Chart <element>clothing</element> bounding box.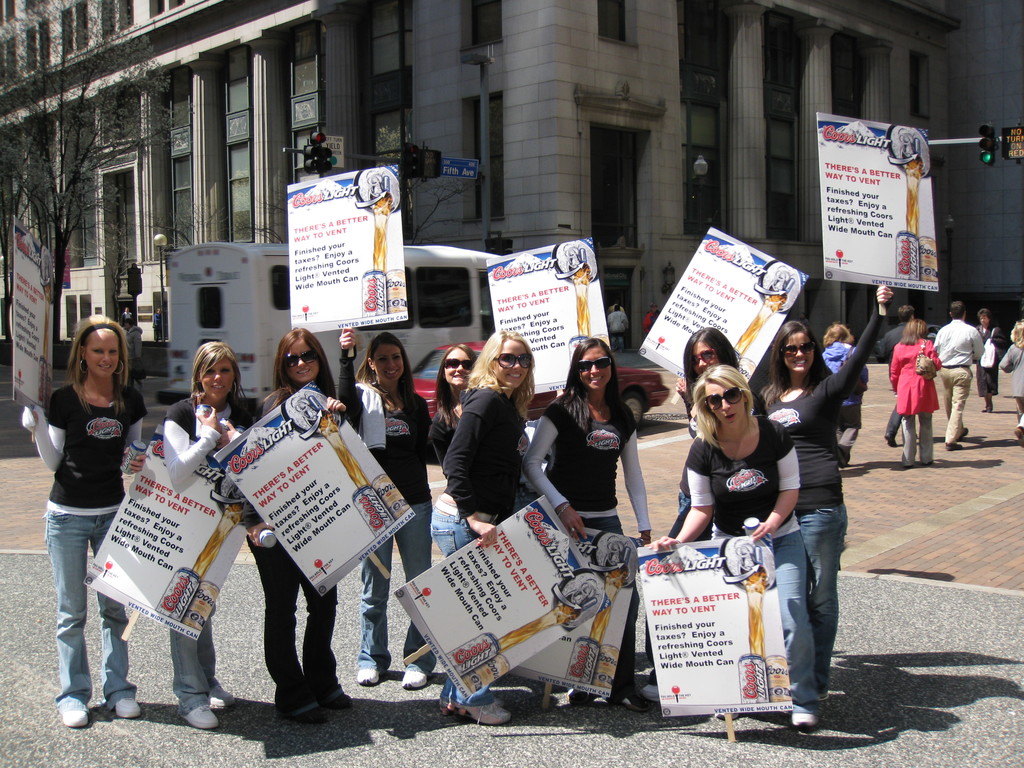
Charted: BBox(676, 399, 761, 524).
